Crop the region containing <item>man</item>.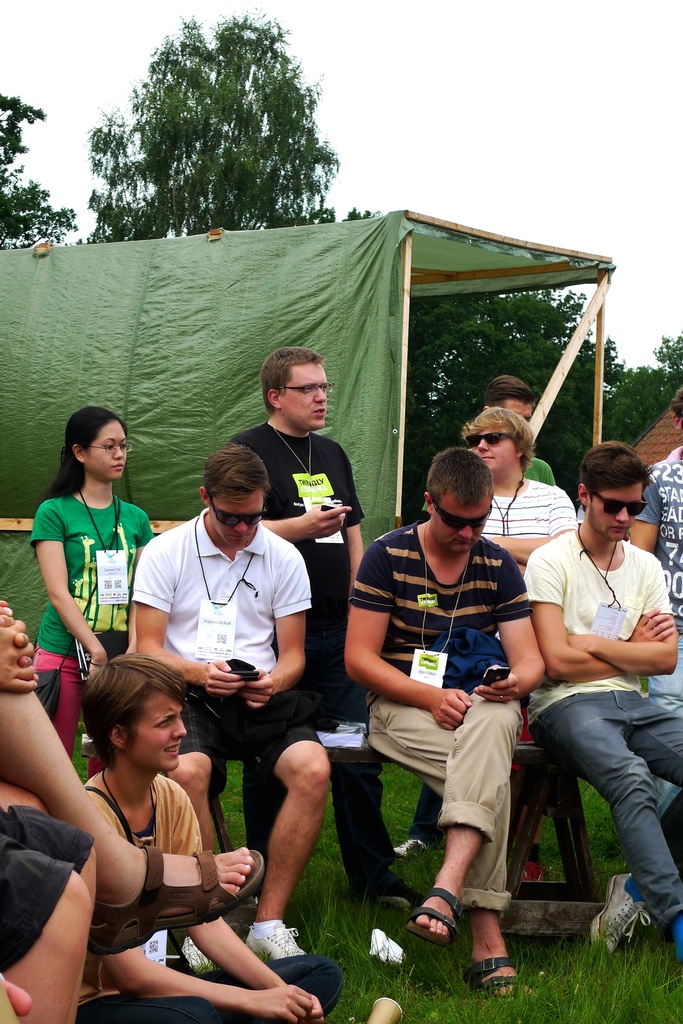
Crop region: [left=481, top=371, right=561, bottom=483].
